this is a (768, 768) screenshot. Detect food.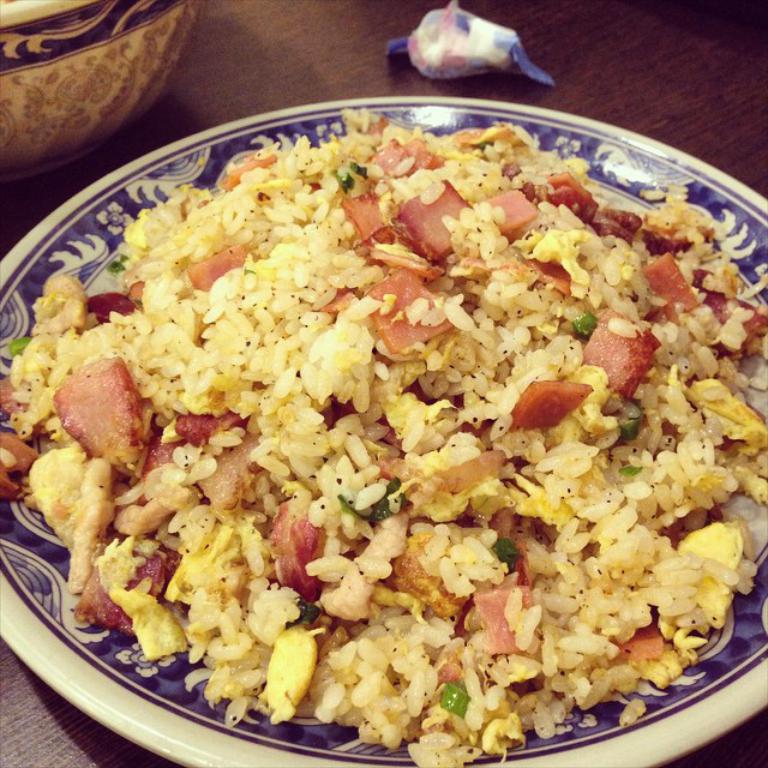
bbox(44, 40, 767, 750).
